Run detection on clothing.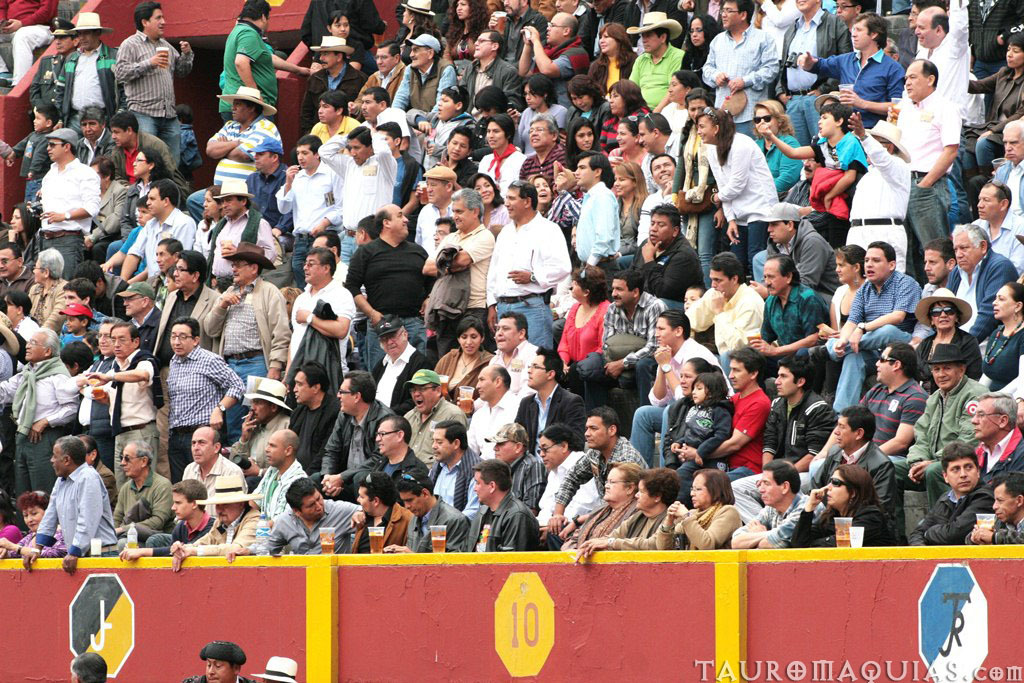
Result: (left=204, top=274, right=288, bottom=434).
